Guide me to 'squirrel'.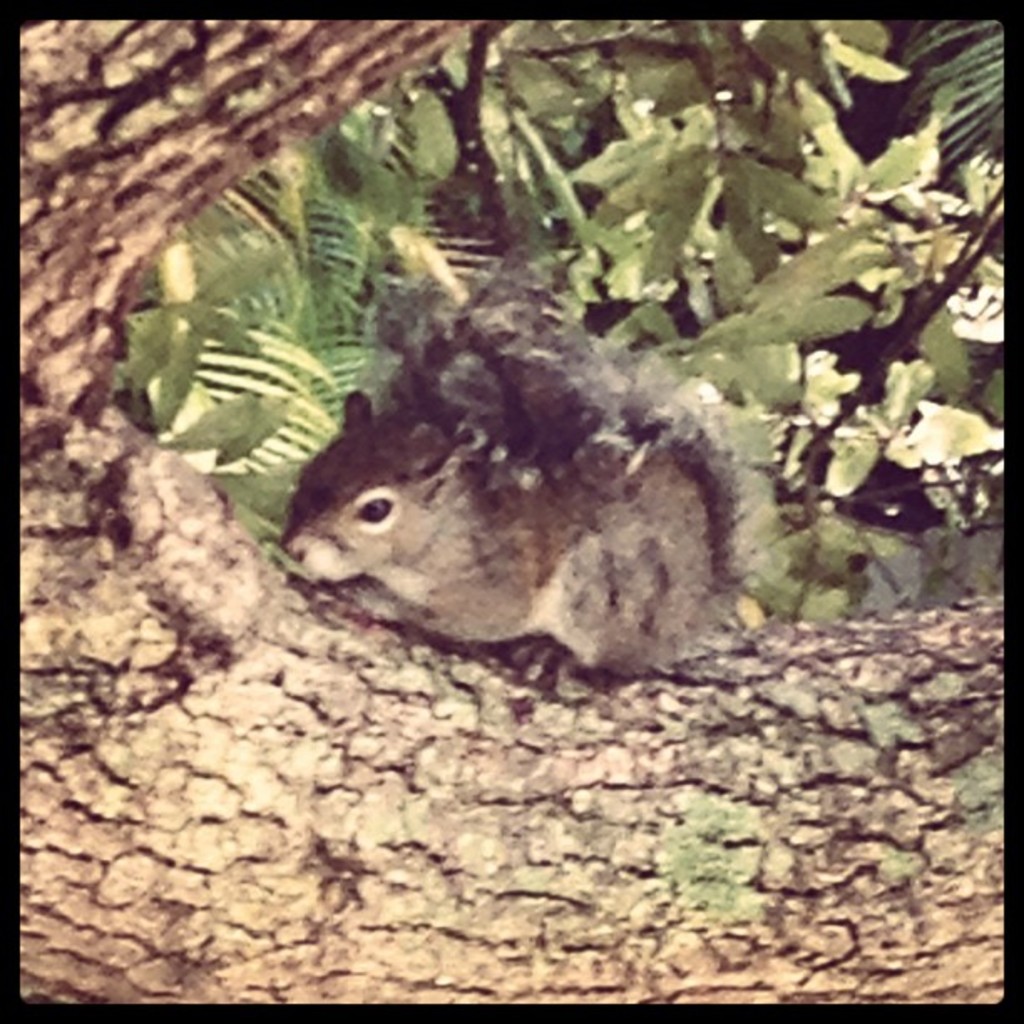
Guidance: select_region(274, 249, 746, 689).
